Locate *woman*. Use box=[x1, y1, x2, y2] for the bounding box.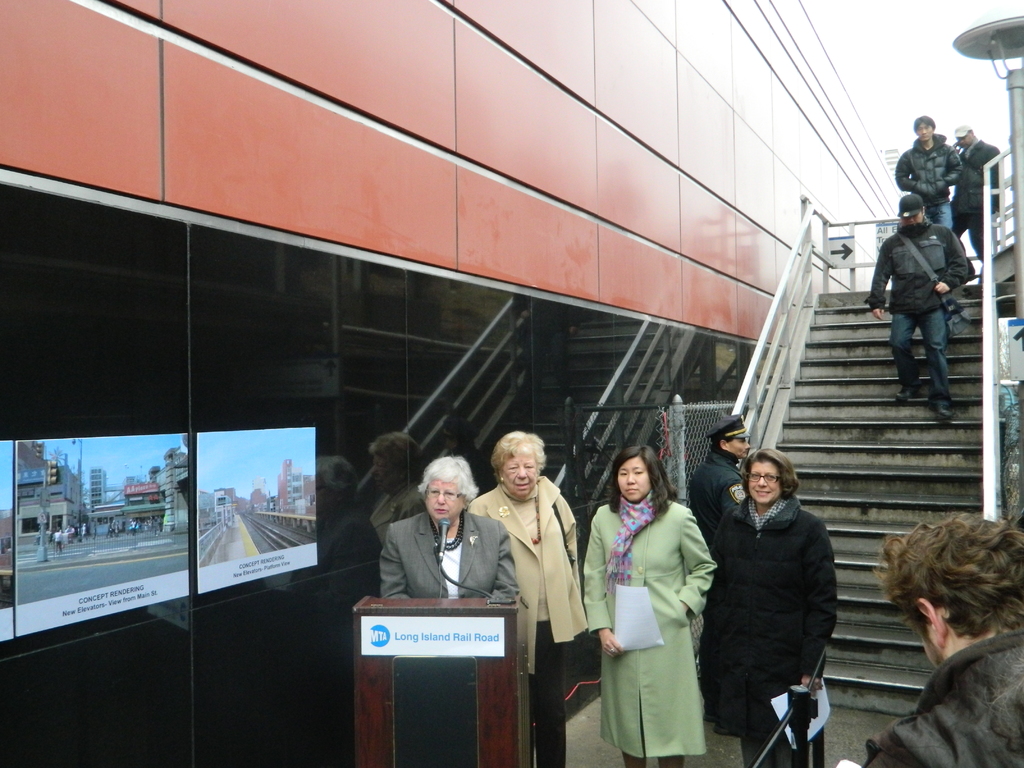
box=[590, 450, 712, 756].
